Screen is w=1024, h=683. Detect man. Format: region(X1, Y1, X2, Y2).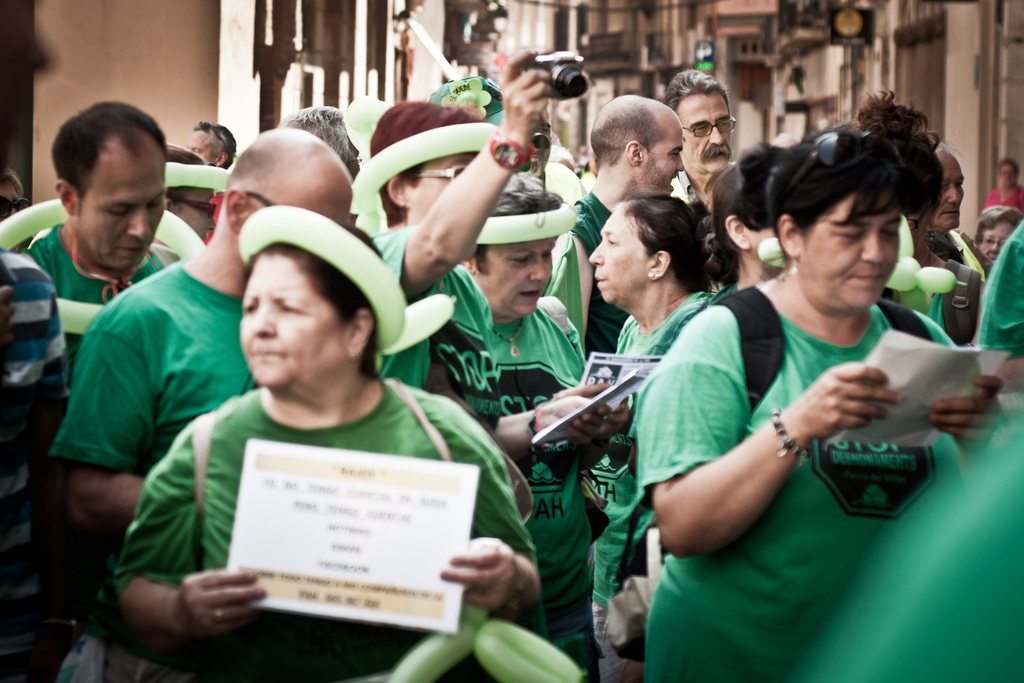
region(661, 65, 746, 226).
